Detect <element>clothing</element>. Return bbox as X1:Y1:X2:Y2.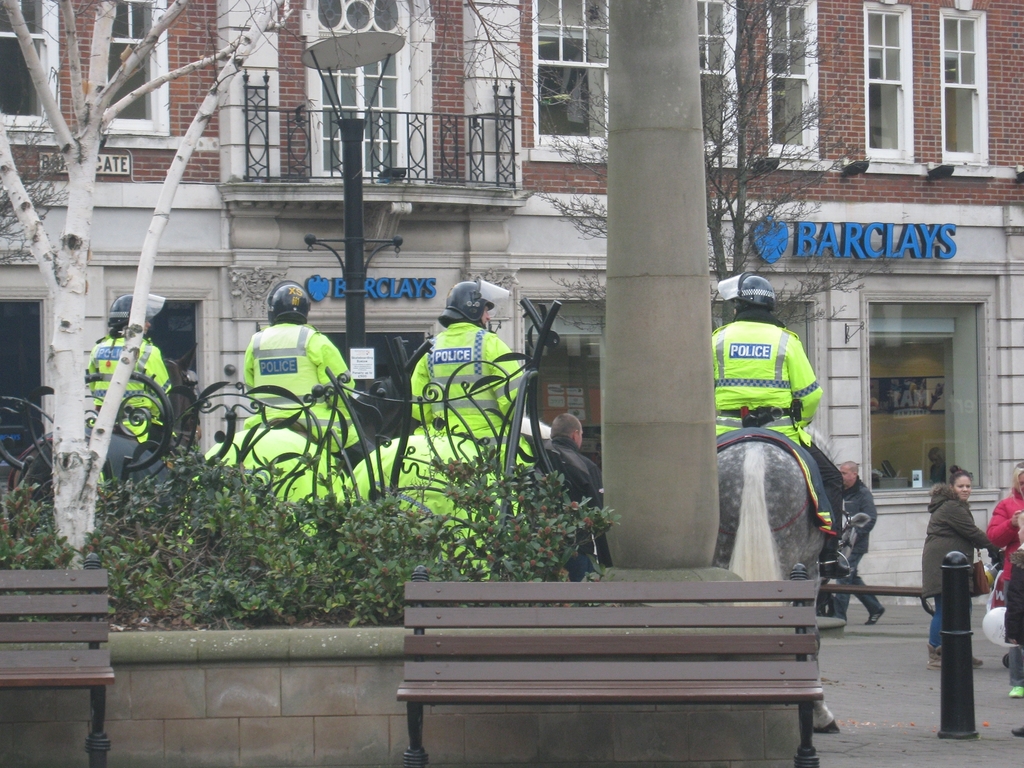
241:325:365:439.
